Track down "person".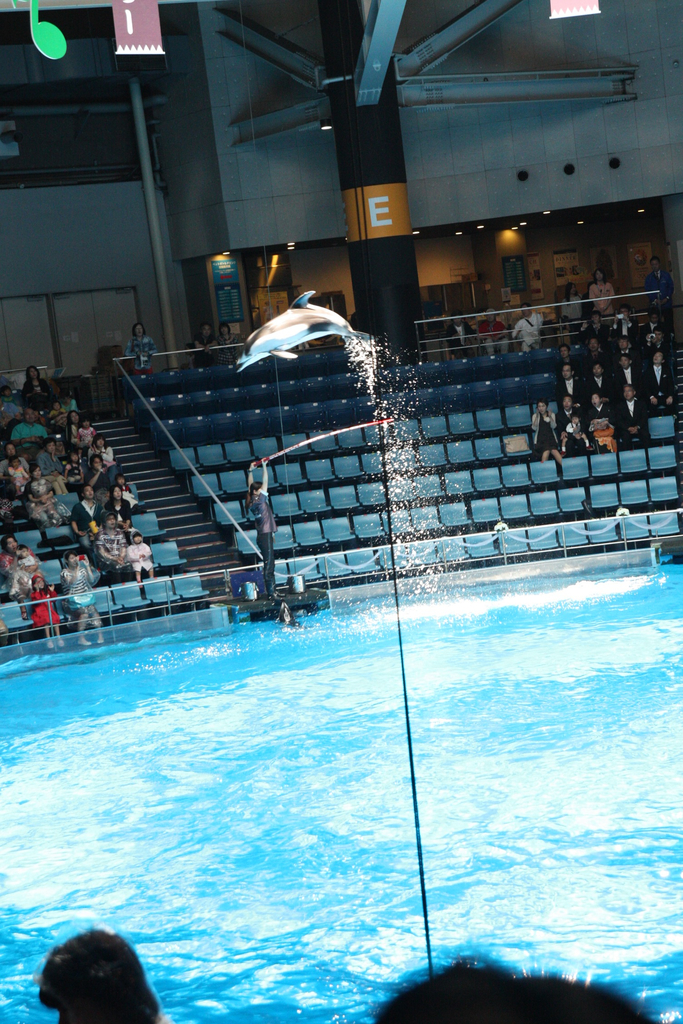
Tracked to box(33, 925, 161, 1023).
